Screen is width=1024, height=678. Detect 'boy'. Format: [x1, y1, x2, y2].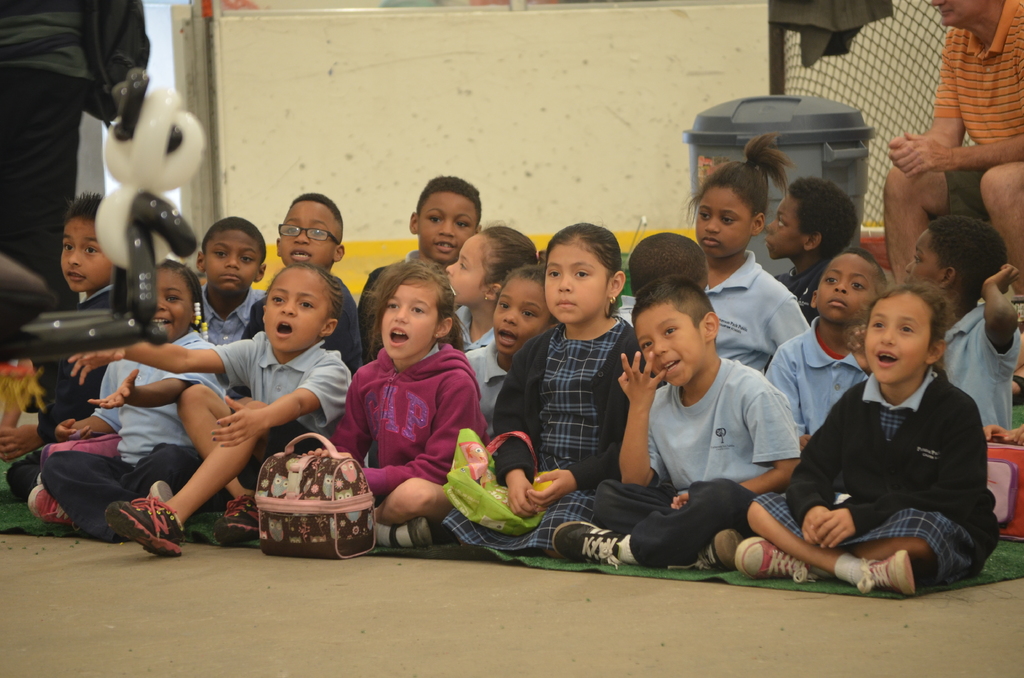
[236, 188, 358, 370].
